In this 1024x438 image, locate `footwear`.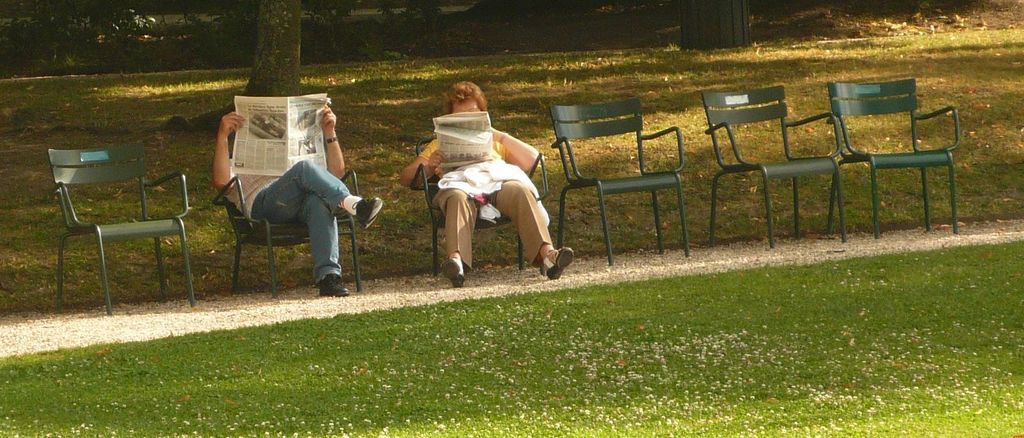
Bounding box: region(543, 246, 576, 279).
